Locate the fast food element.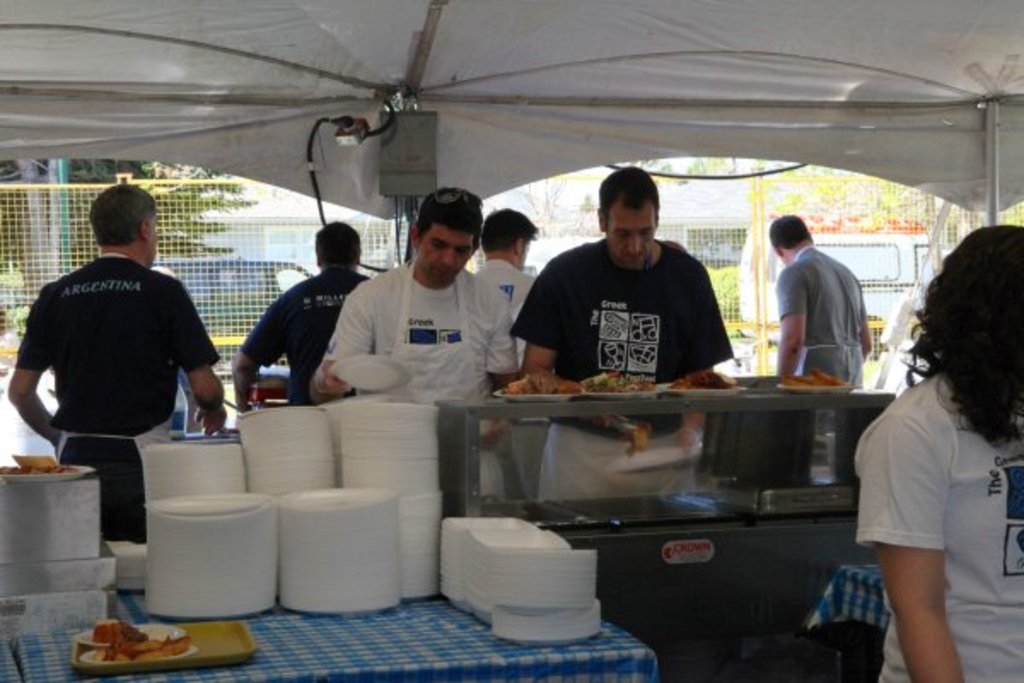
Element bbox: box=[780, 367, 850, 388].
